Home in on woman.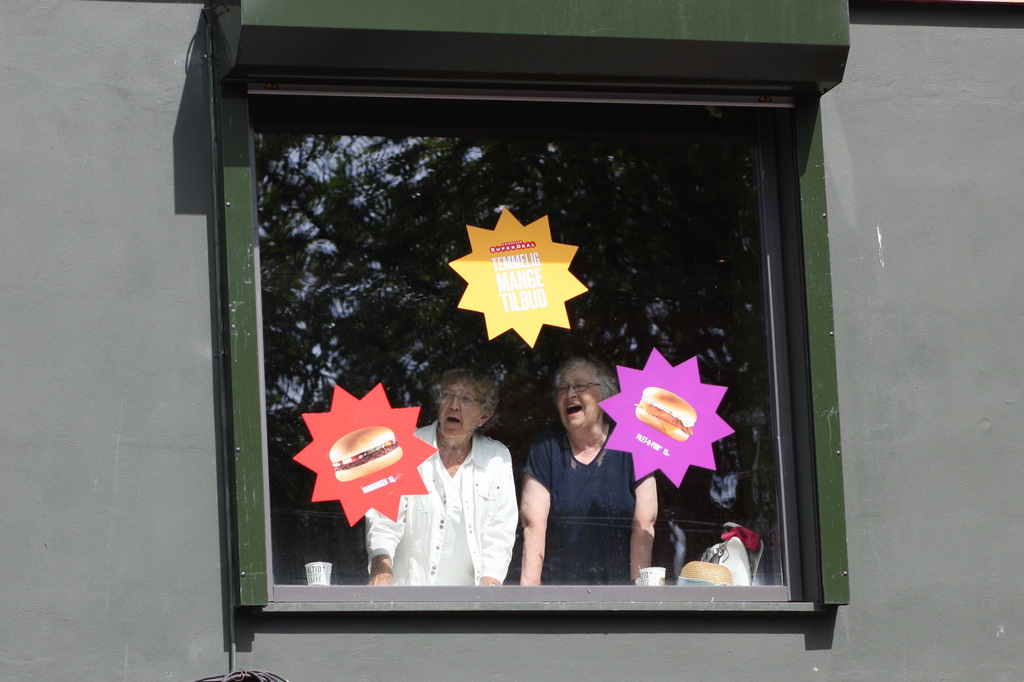
Homed in at [355, 374, 520, 621].
